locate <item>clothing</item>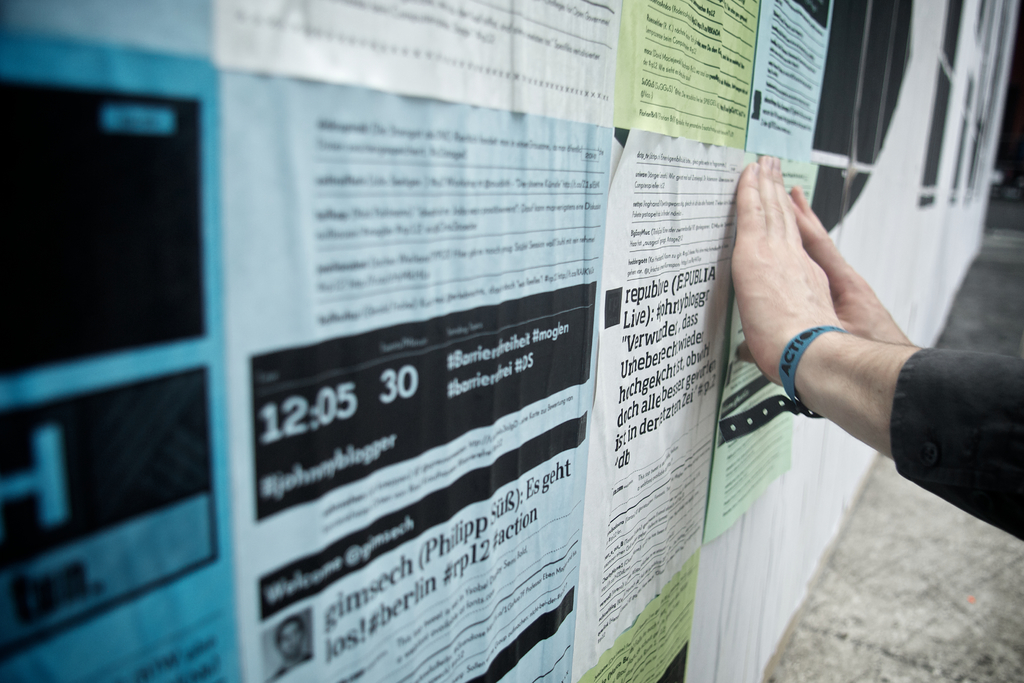
x1=888, y1=350, x2=1023, y2=543
